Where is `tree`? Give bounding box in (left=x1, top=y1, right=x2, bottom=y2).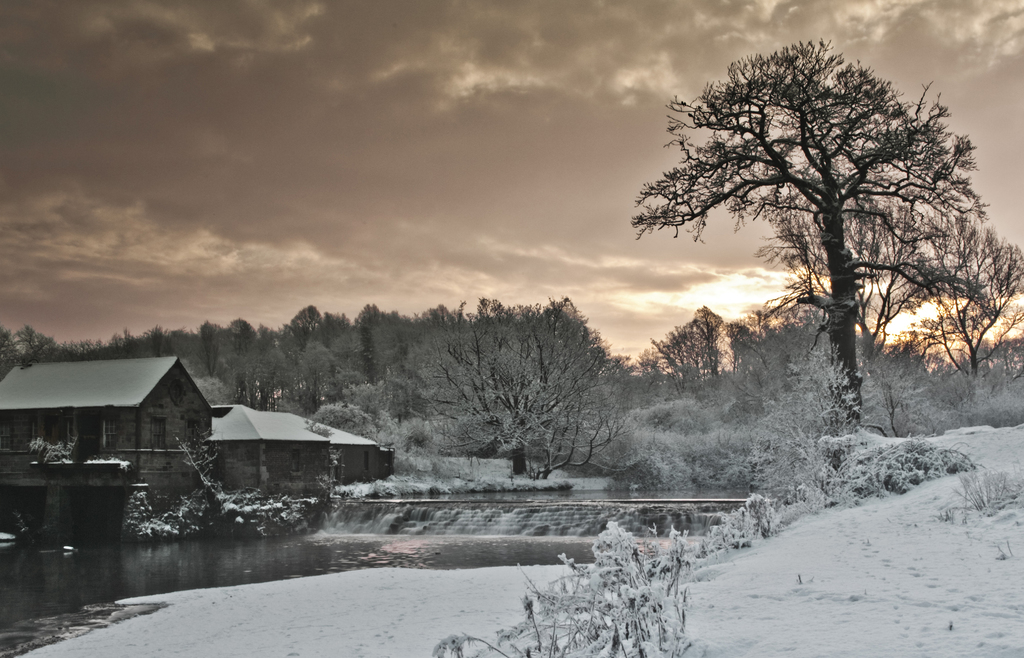
(left=625, top=36, right=990, bottom=475).
